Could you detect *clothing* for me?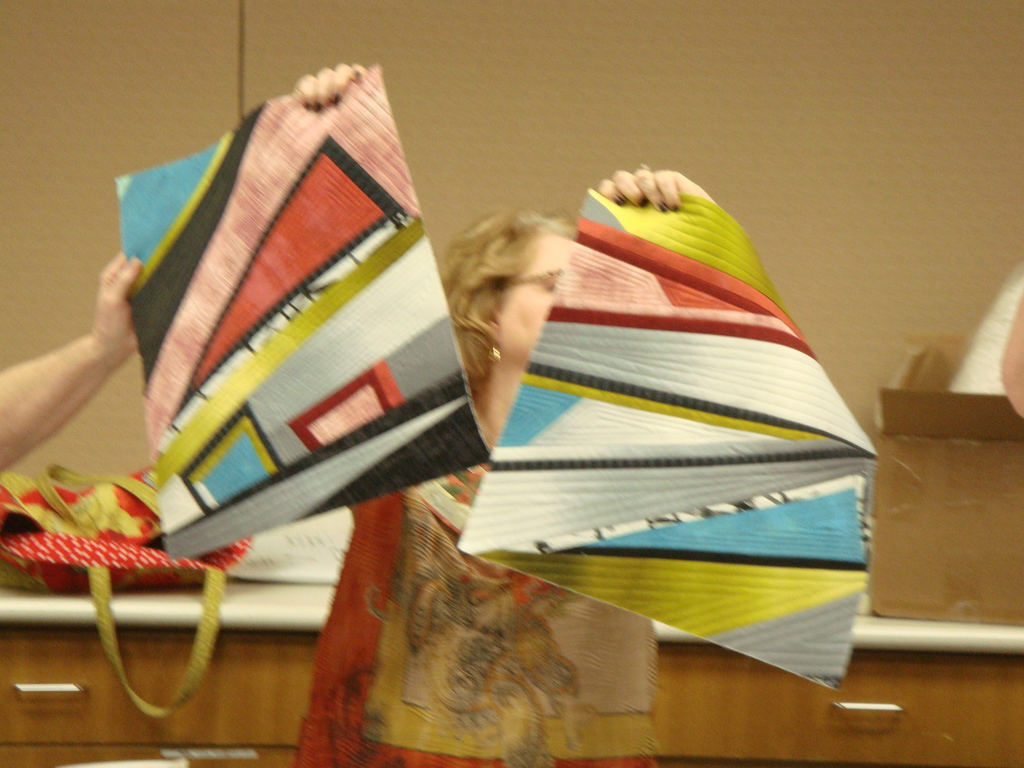
Detection result: bbox=[76, 57, 493, 596].
